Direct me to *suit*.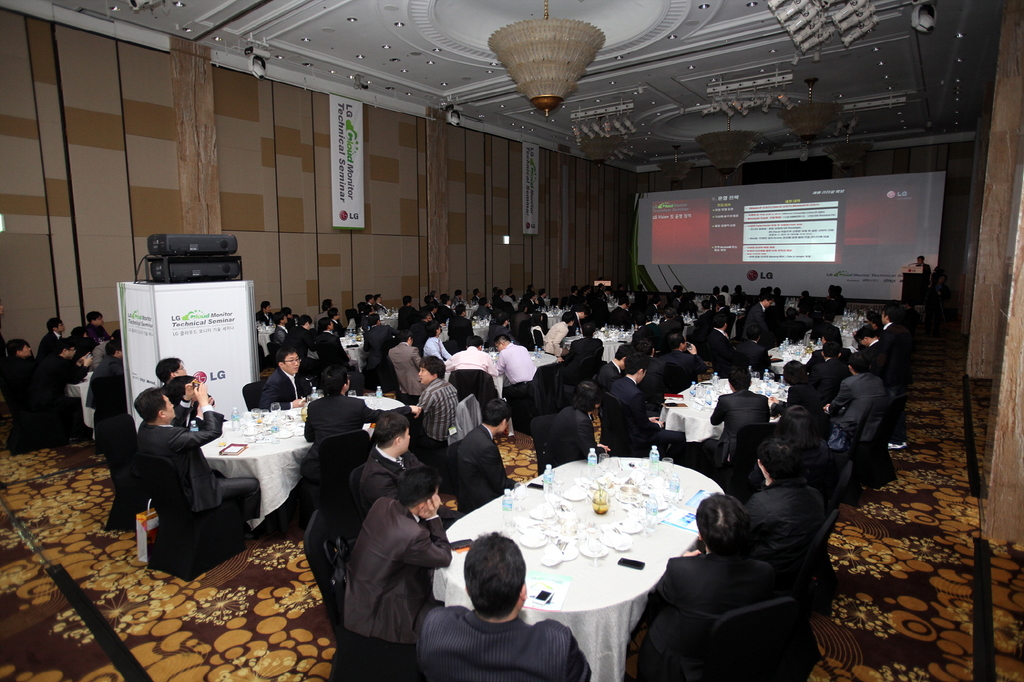
Direction: bbox(696, 308, 719, 327).
